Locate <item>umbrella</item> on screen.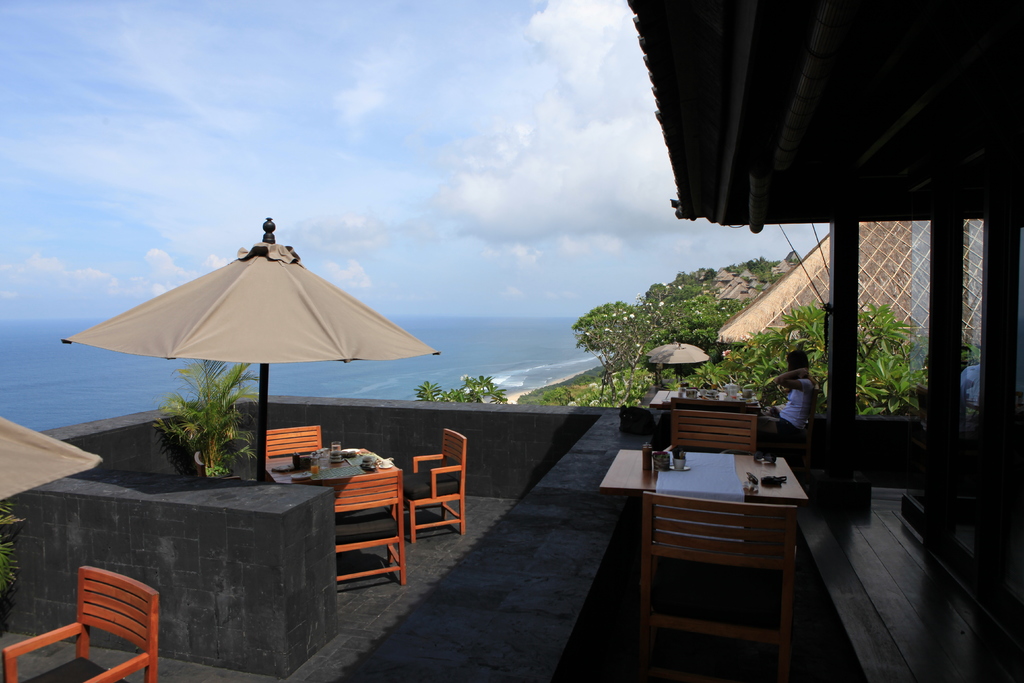
On screen at [0, 418, 102, 504].
